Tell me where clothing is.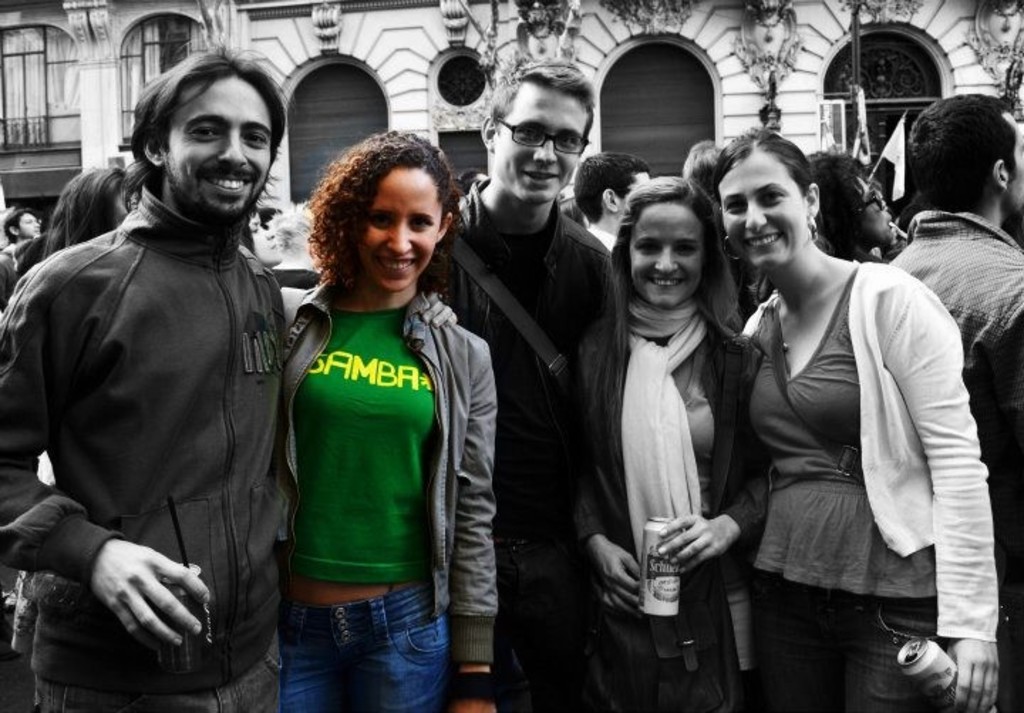
clothing is at [left=872, top=205, right=1023, bottom=686].
